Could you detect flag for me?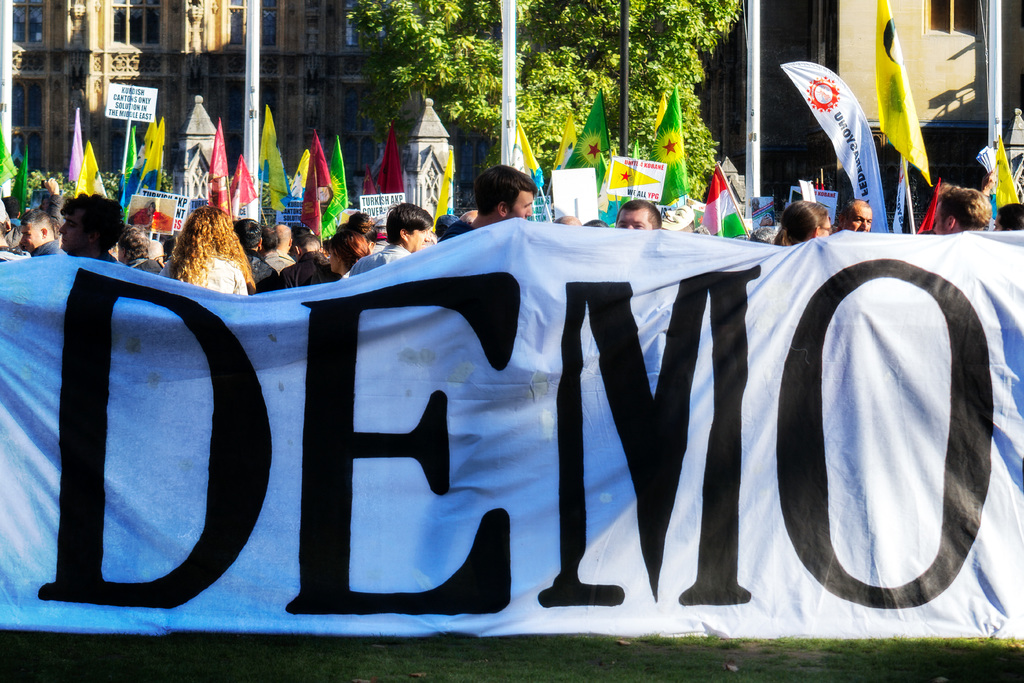
Detection result: x1=115 y1=133 x2=137 y2=204.
